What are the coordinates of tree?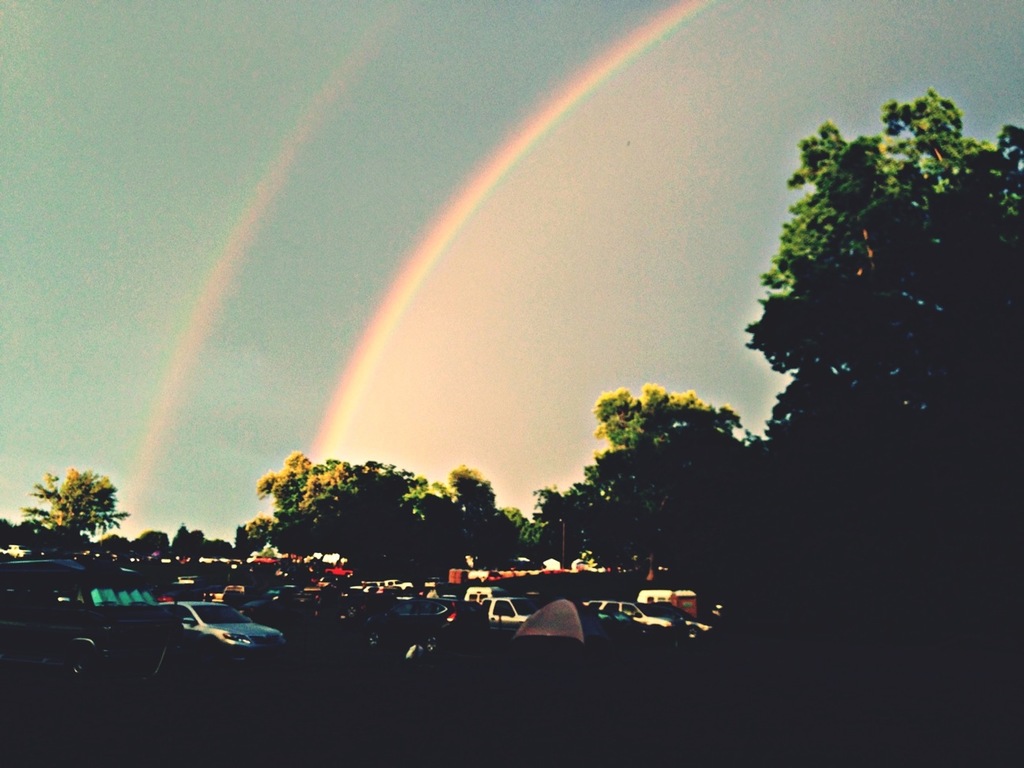
<box>510,378,786,574</box>.
